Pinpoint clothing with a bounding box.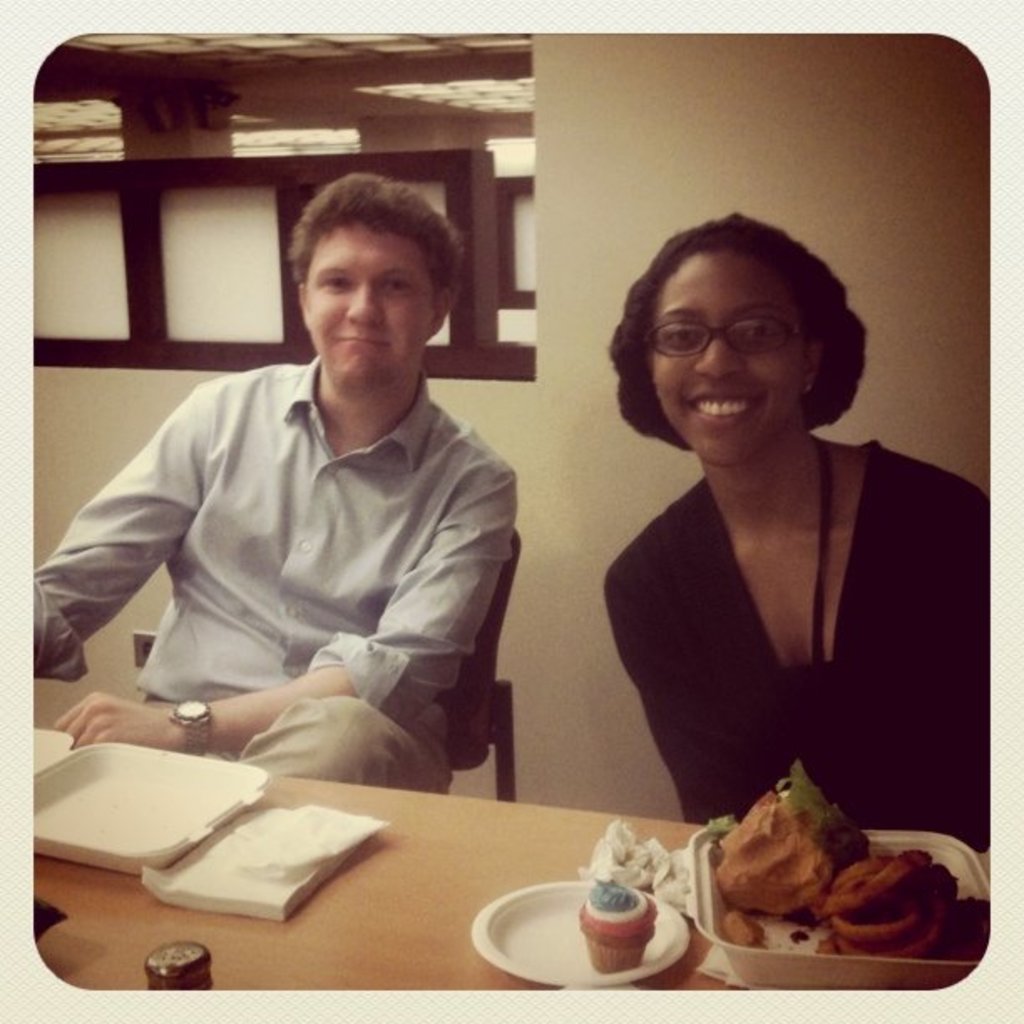
<bbox>599, 435, 986, 855</bbox>.
